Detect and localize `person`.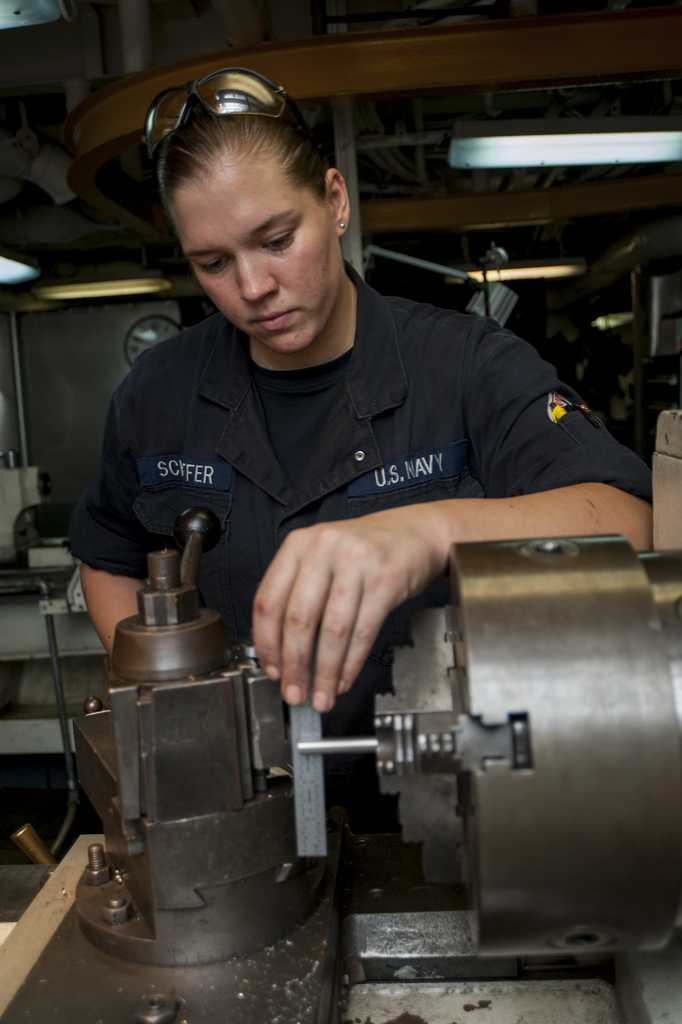
Localized at {"x1": 51, "y1": 87, "x2": 621, "y2": 696}.
